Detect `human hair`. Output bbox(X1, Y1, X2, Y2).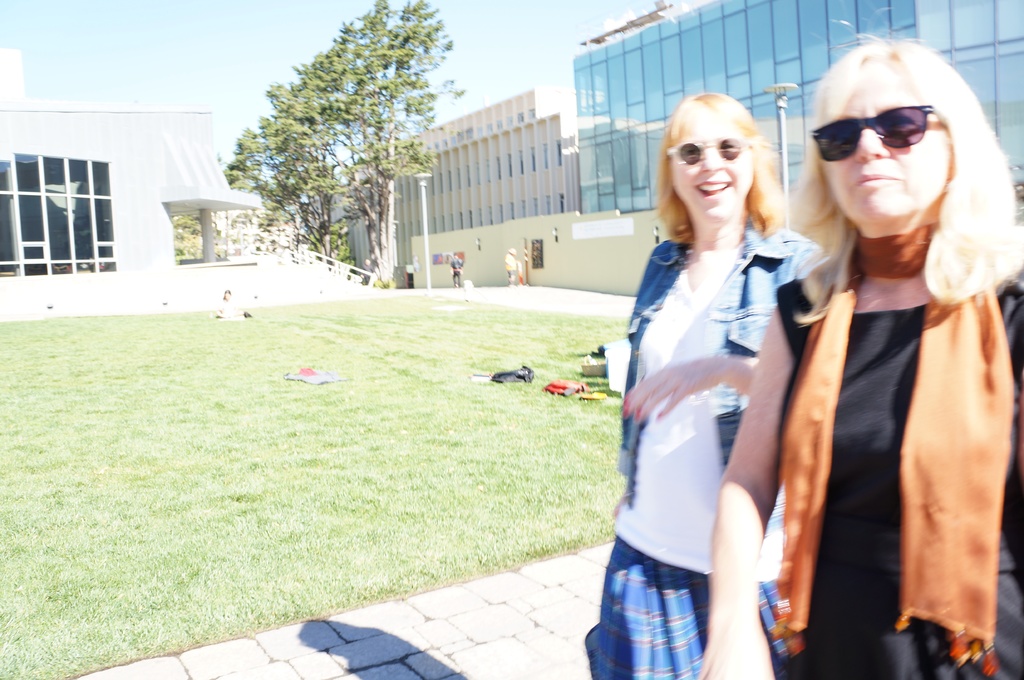
bbox(671, 81, 802, 255).
